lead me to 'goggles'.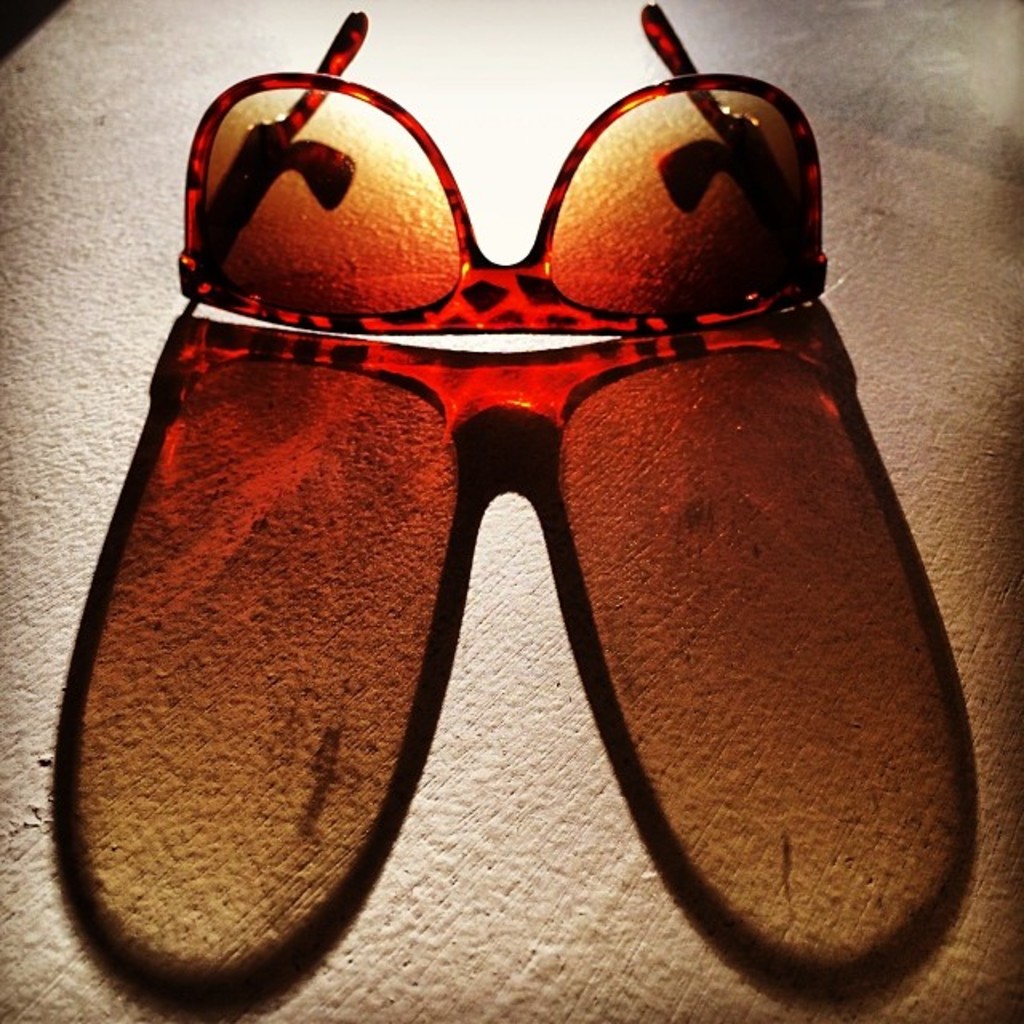
Lead to [left=170, top=0, right=829, bottom=328].
